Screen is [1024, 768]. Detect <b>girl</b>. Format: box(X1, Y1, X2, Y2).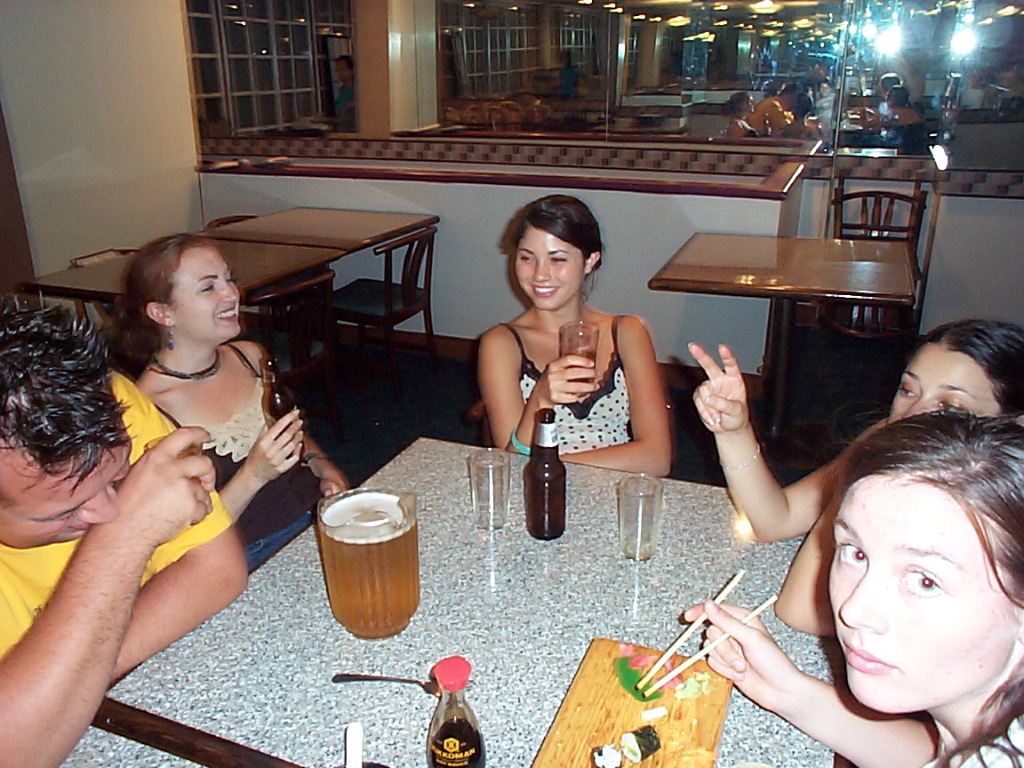
box(468, 191, 668, 472).
